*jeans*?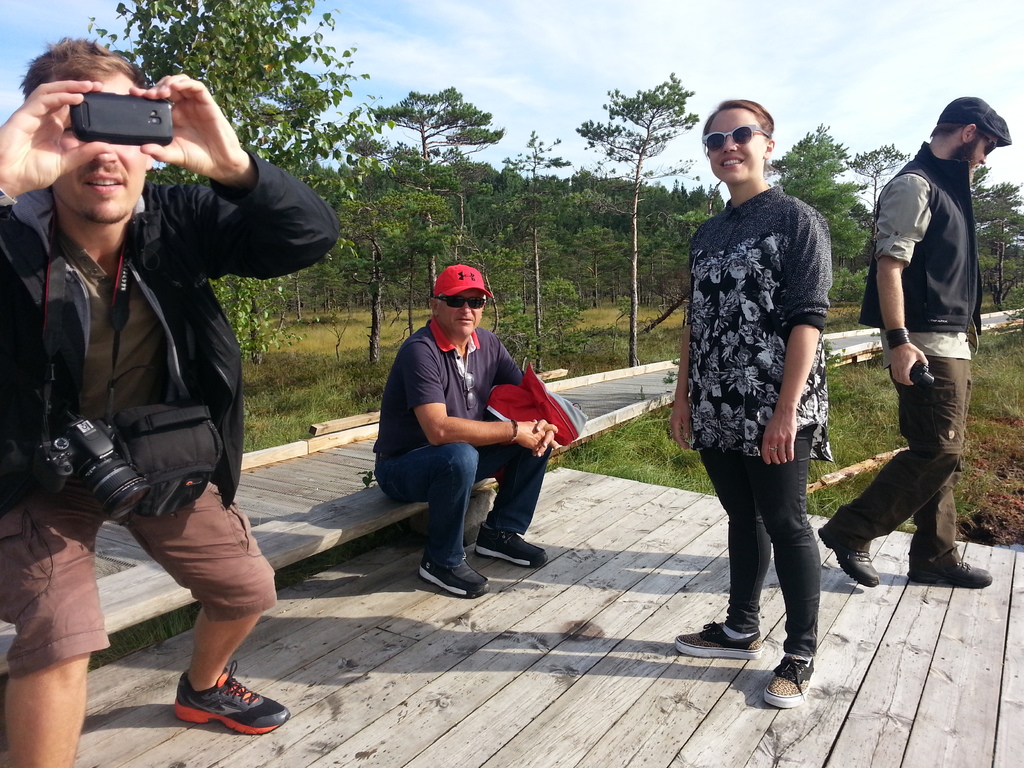
select_region(384, 448, 551, 587)
